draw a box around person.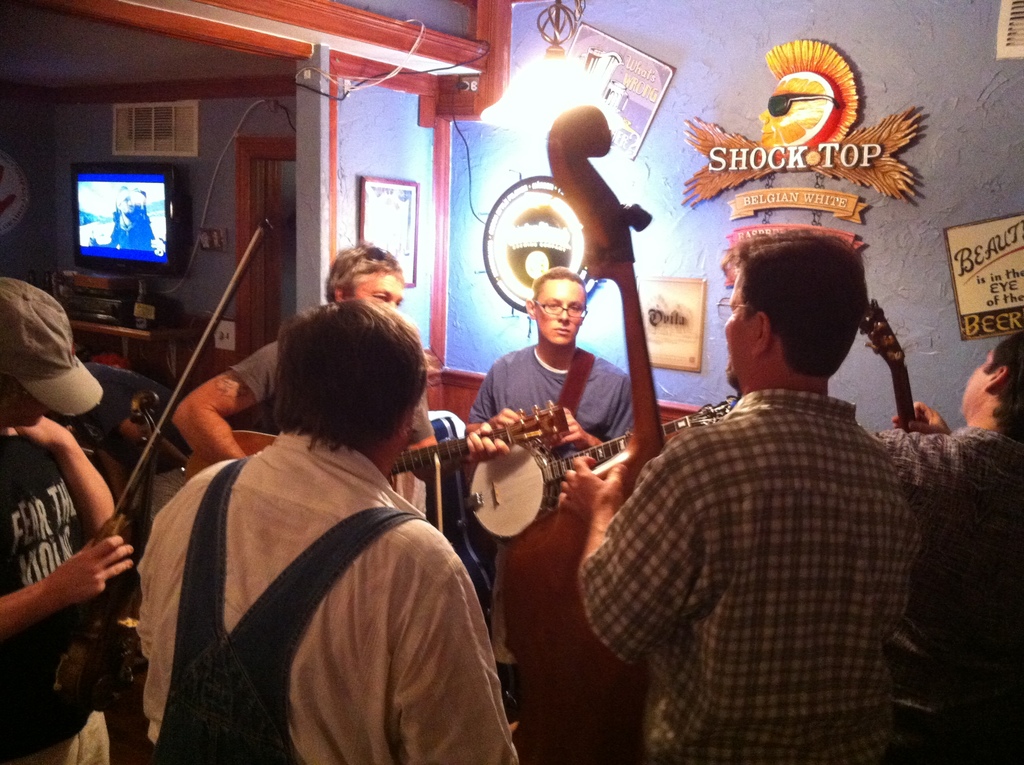
(556,227,922,764).
